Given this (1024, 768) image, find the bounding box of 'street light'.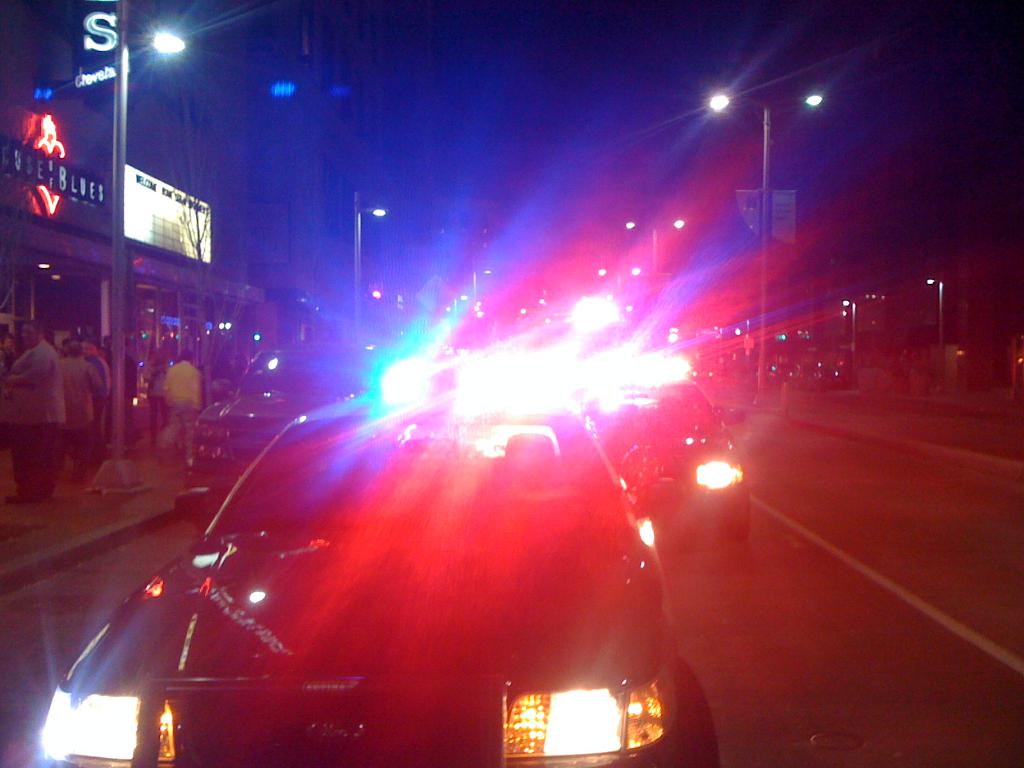
Rect(345, 187, 388, 338).
